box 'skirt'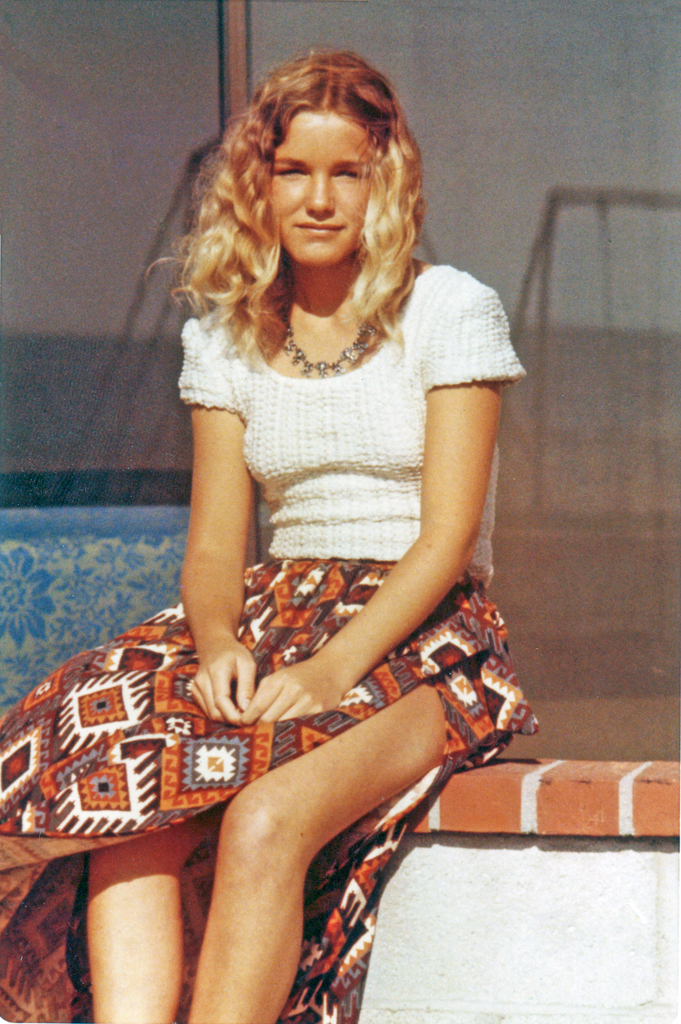
0,554,541,1023
